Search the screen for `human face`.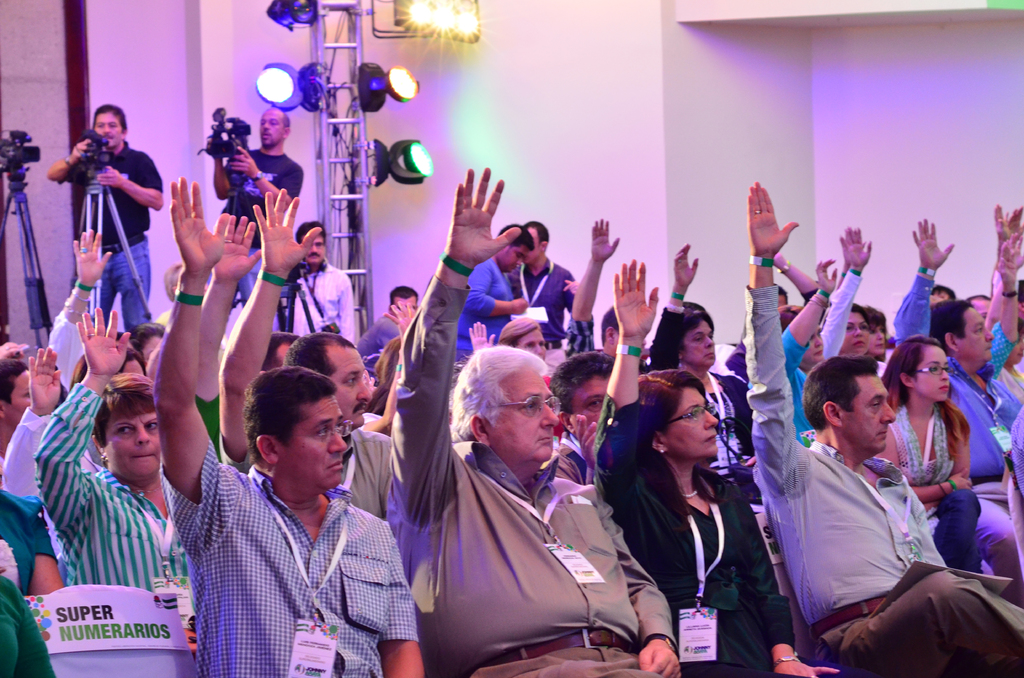
Found at 569,366,607,435.
